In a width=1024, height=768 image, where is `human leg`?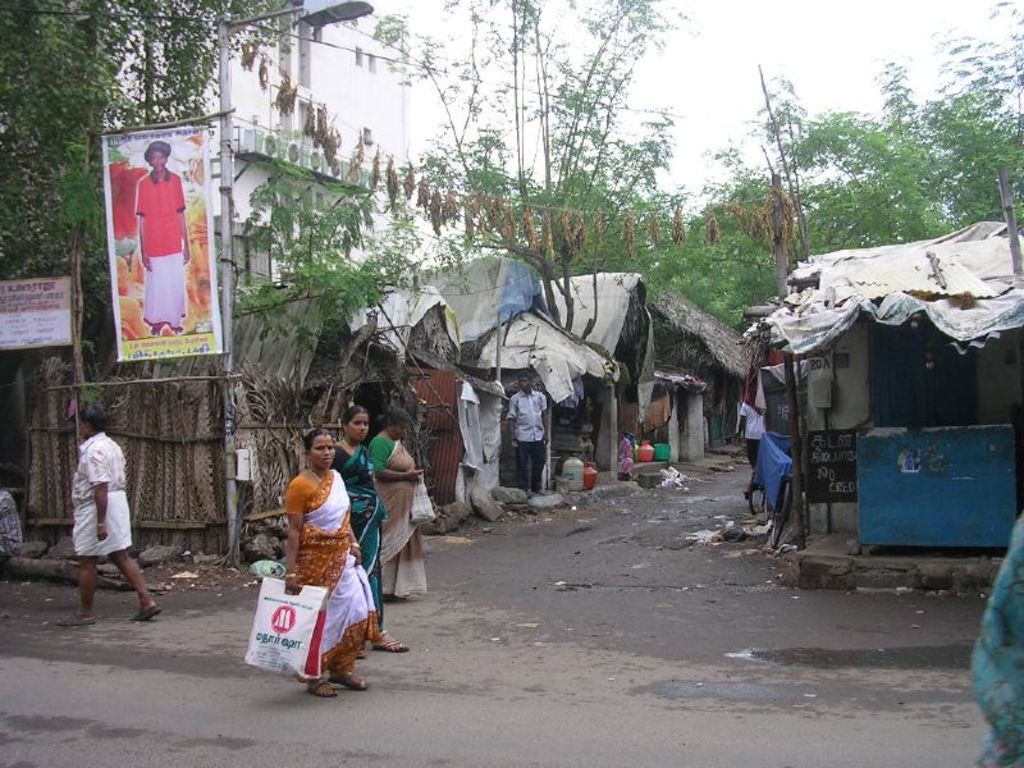
crop(59, 503, 101, 623).
